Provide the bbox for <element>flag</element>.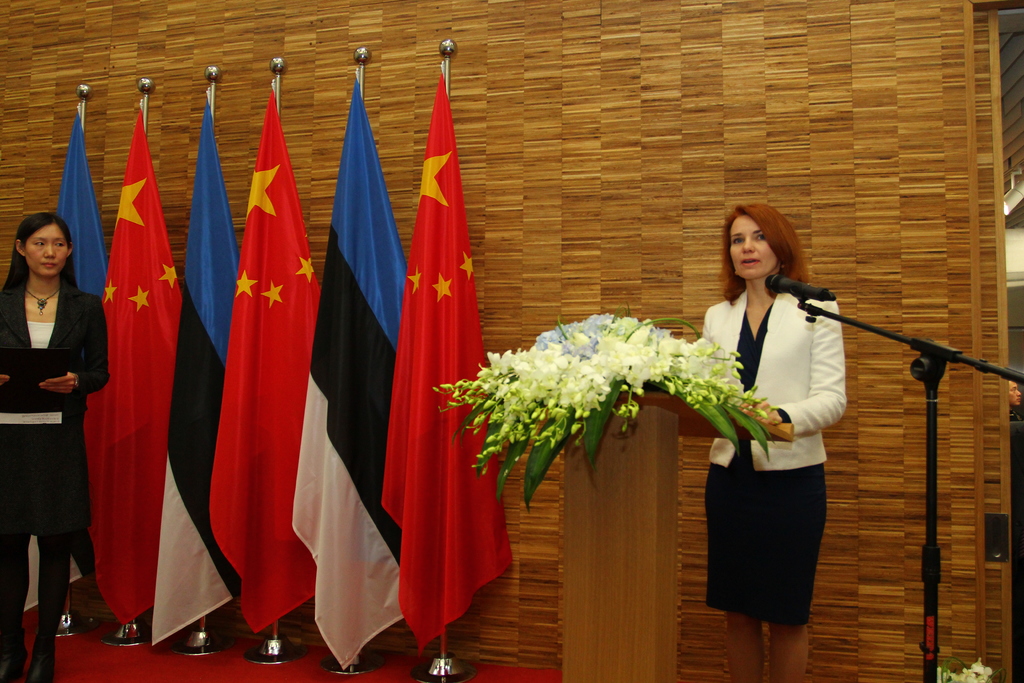
[87,101,207,631].
